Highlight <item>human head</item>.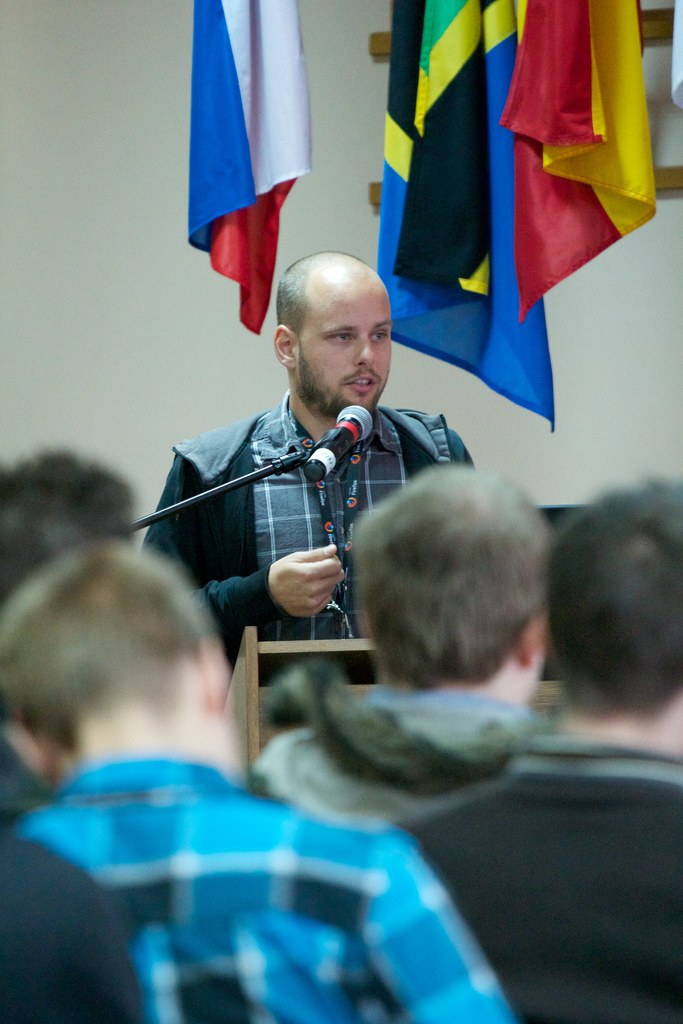
Highlighted region: 0/442/141/607.
